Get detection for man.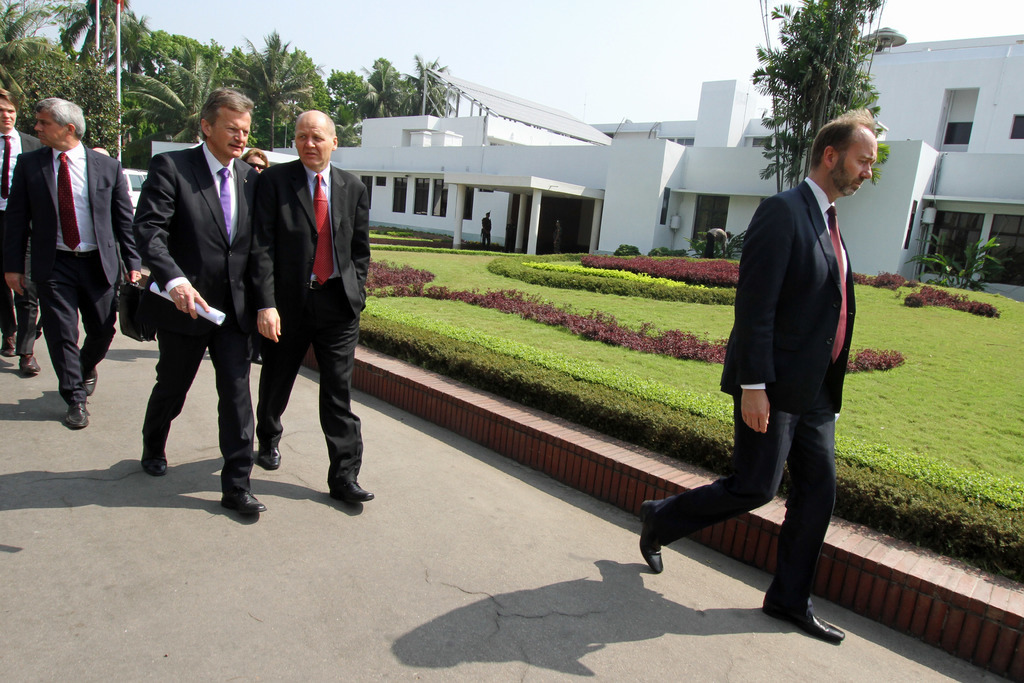
Detection: crop(255, 107, 380, 511).
